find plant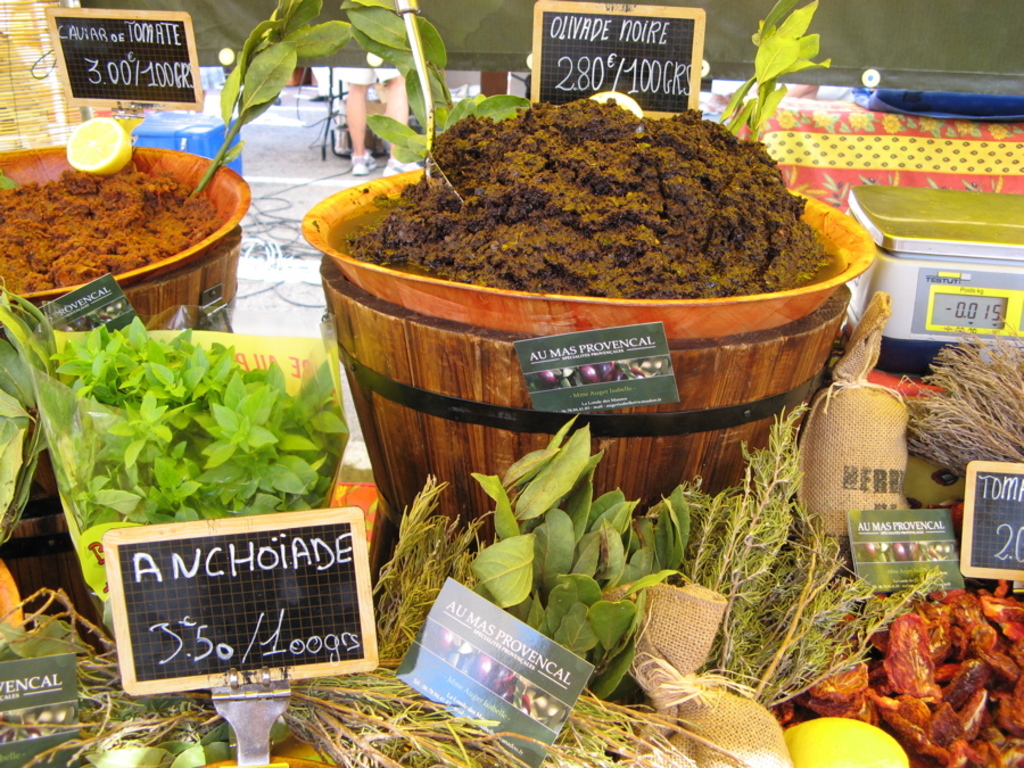
bbox=[195, 0, 357, 193]
